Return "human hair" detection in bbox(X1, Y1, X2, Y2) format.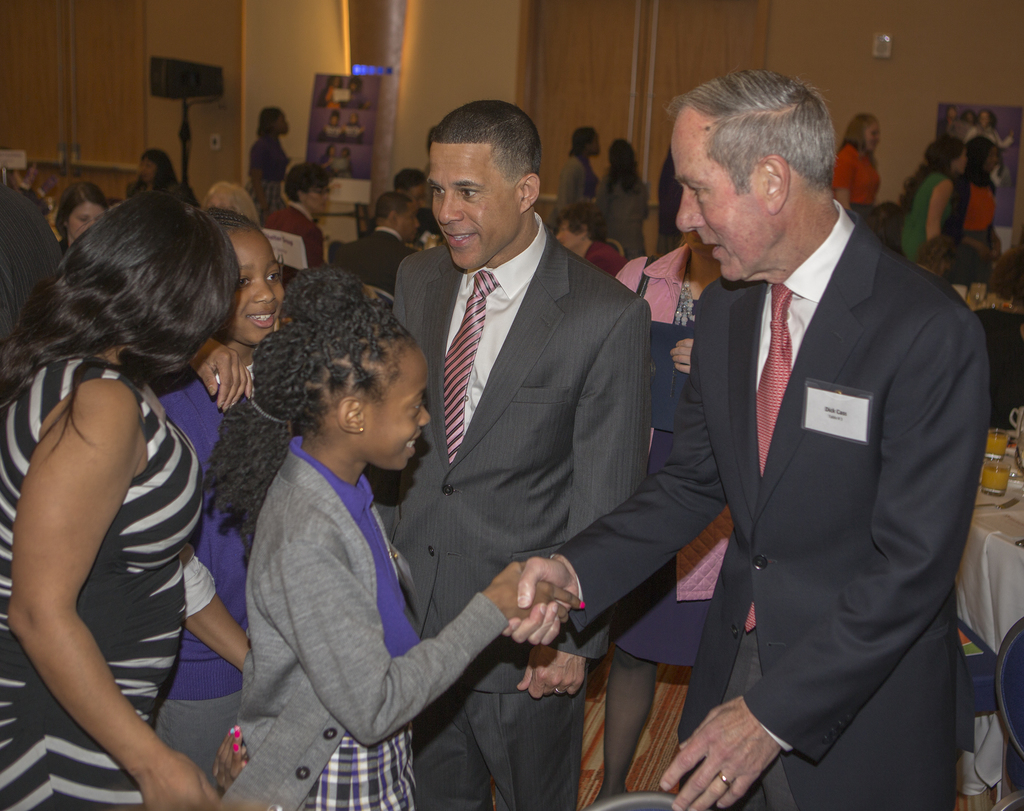
bbox(568, 127, 596, 160).
